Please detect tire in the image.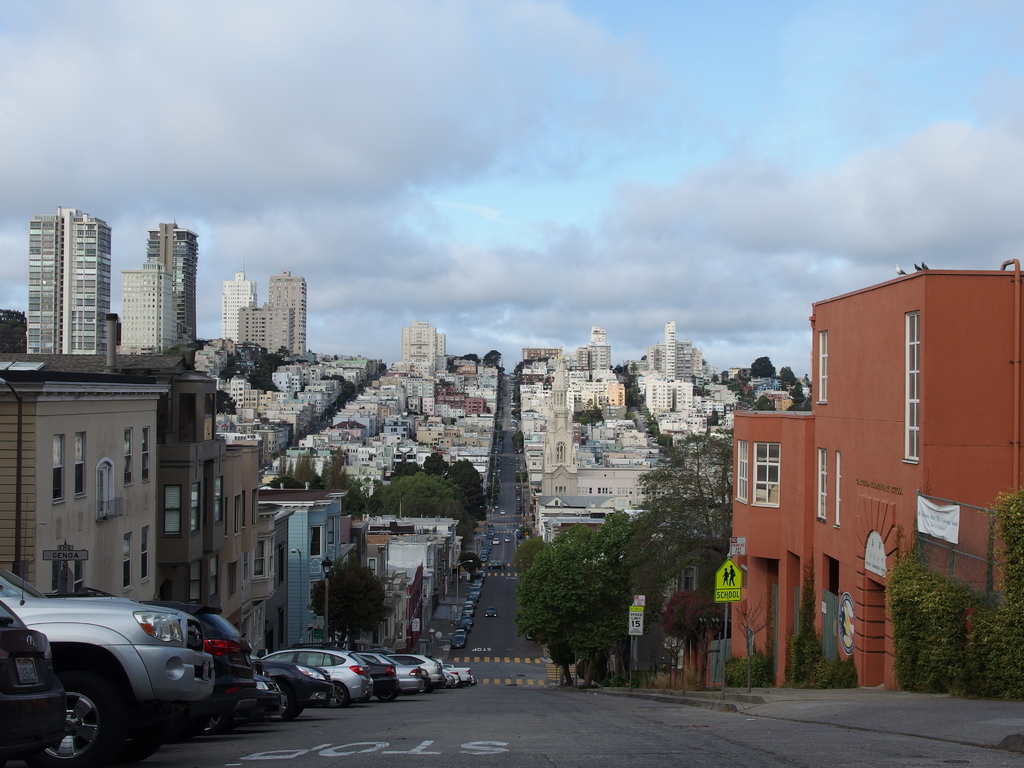
bbox=[36, 685, 105, 760].
